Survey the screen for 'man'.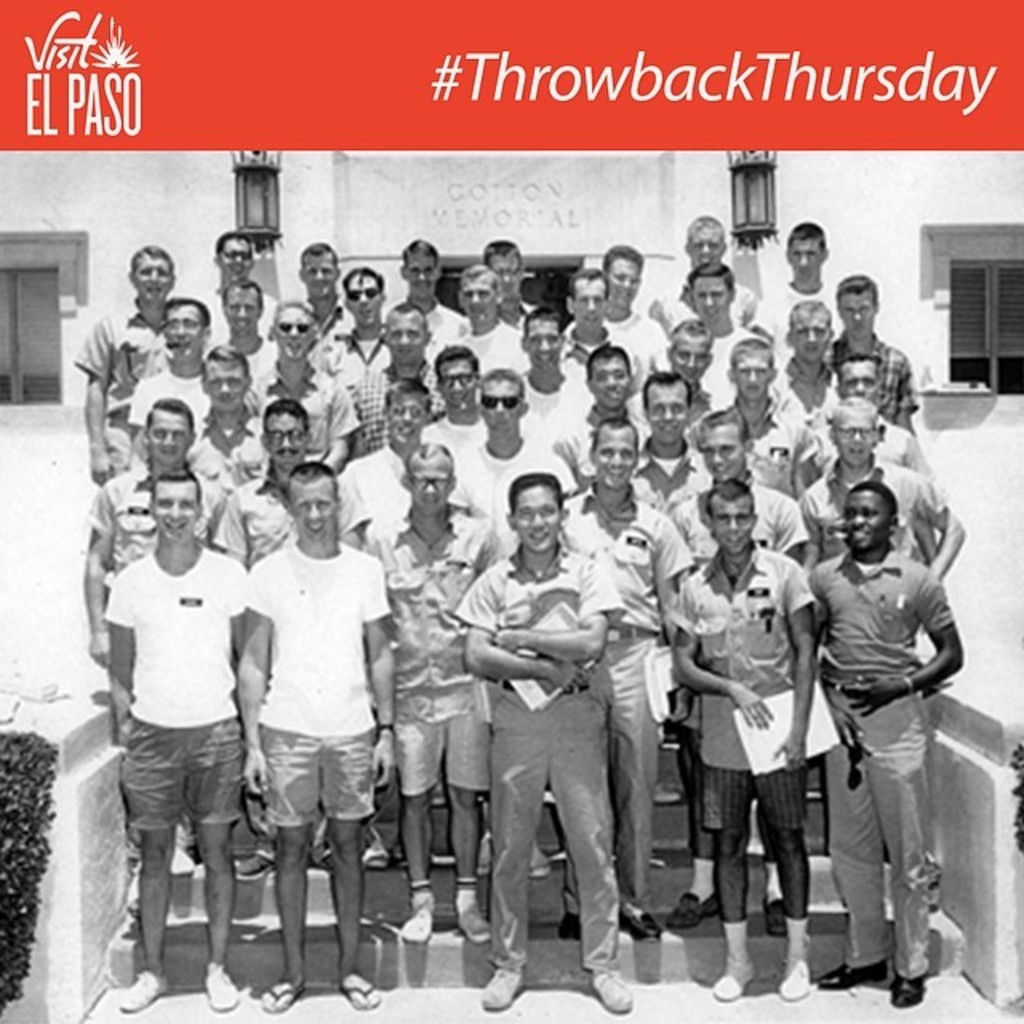
Survey found: [197, 227, 288, 354].
